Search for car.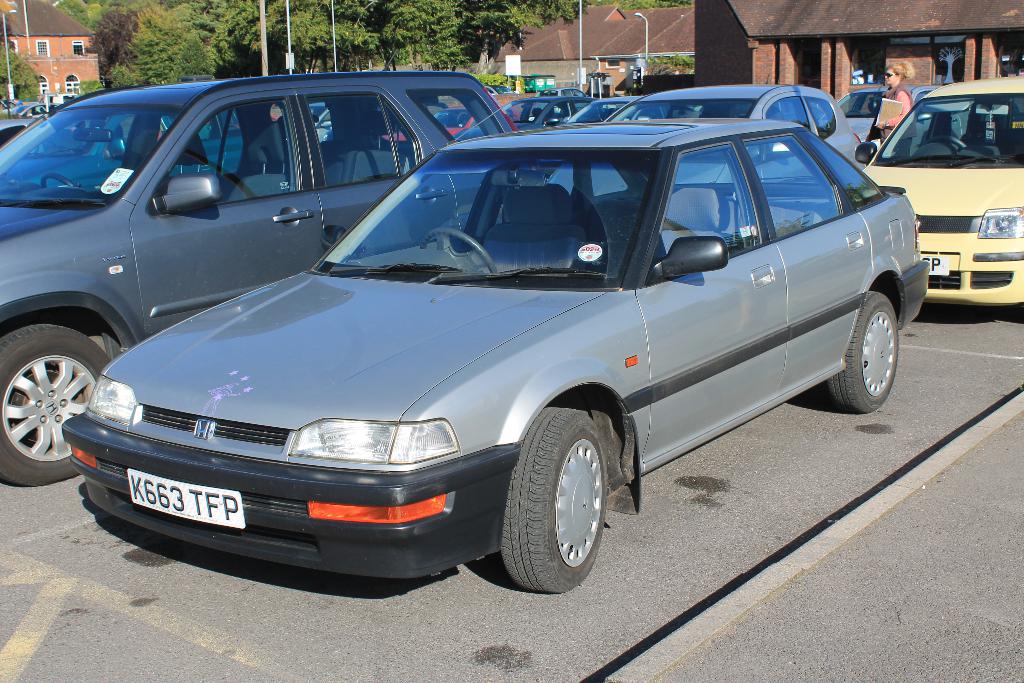
Found at <bbox>847, 78, 1023, 330</bbox>.
